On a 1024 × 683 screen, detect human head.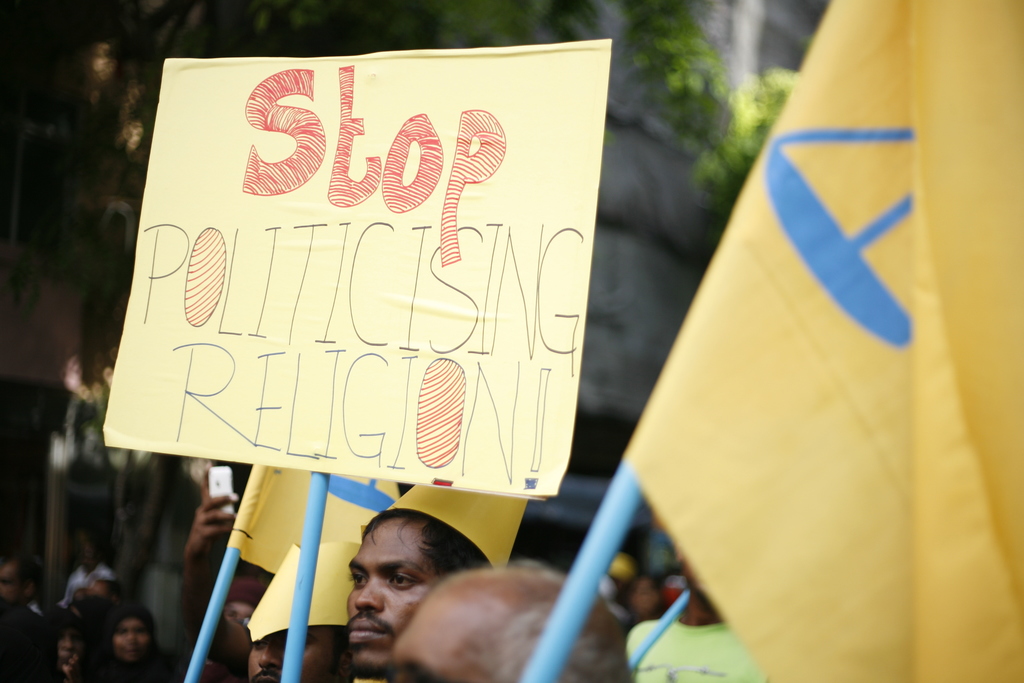
crop(104, 604, 159, 661).
